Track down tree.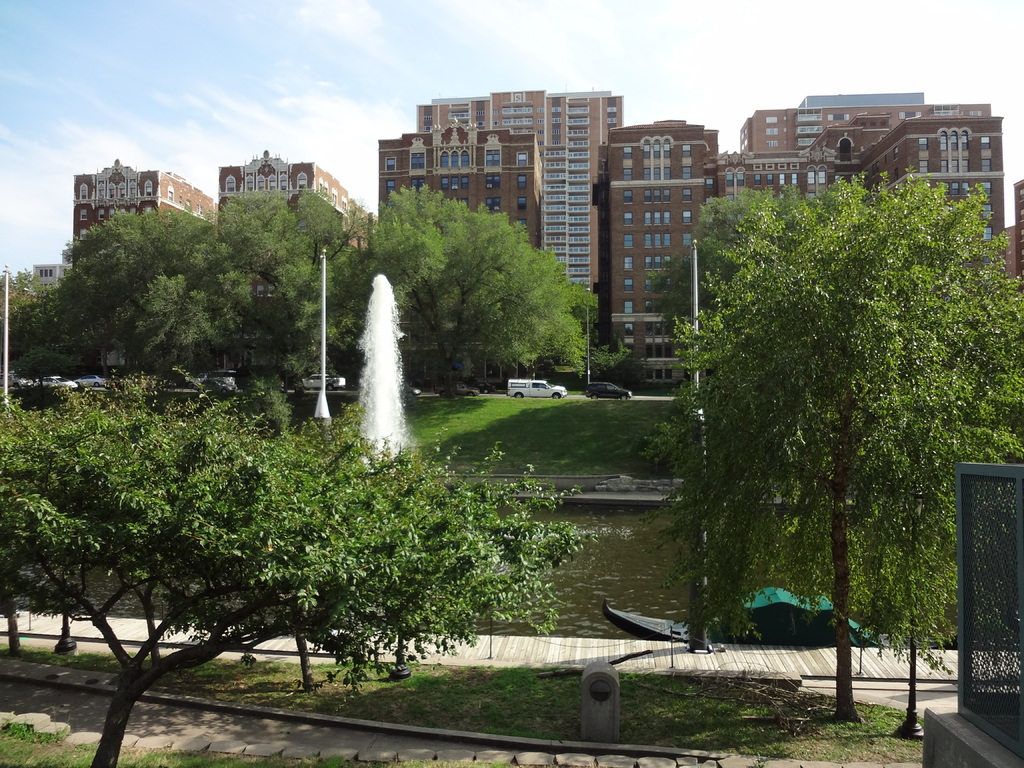
Tracked to region(671, 196, 1023, 724).
